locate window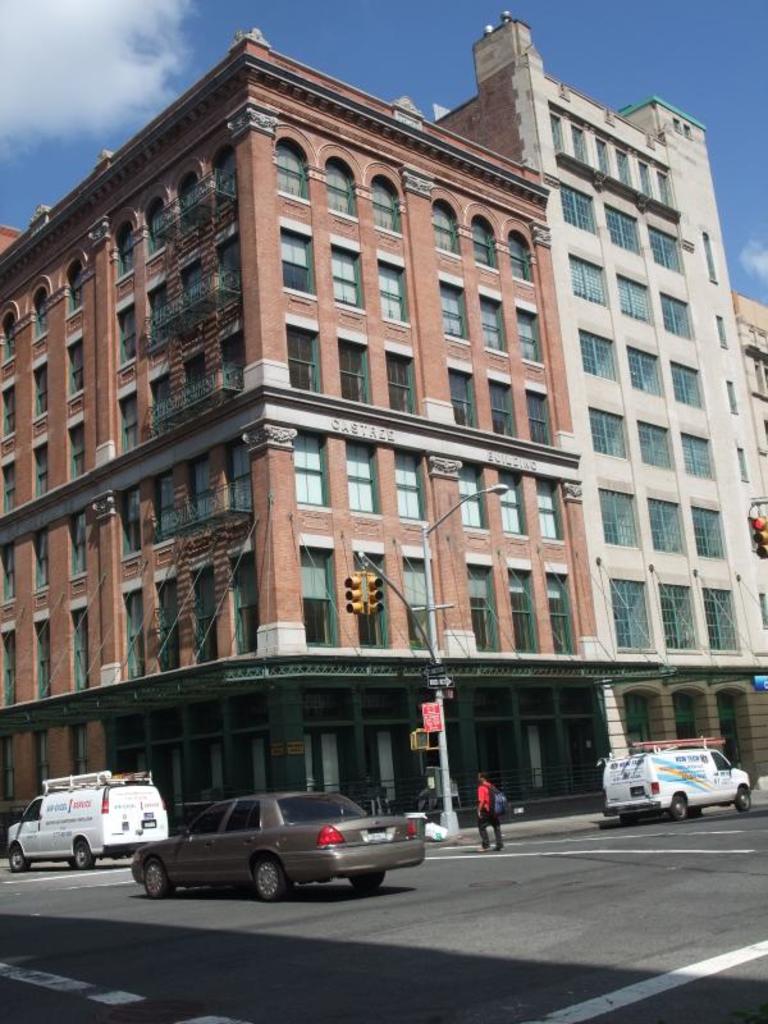
<bbox>0, 544, 14, 616</bbox>
